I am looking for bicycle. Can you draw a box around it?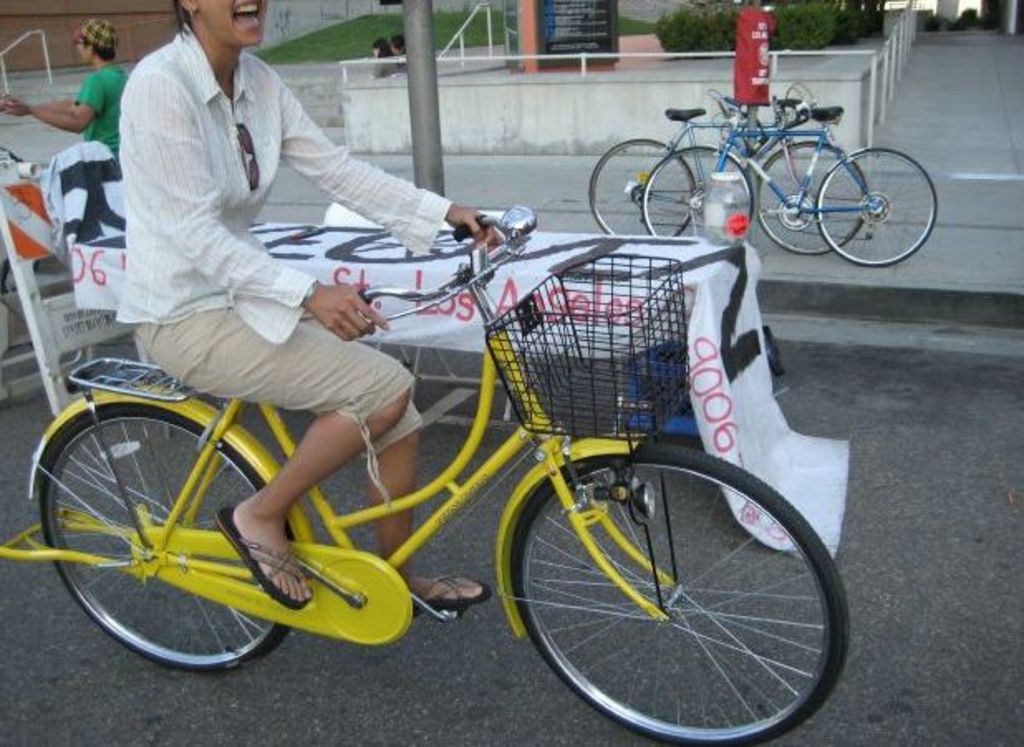
Sure, the bounding box is crop(641, 104, 949, 273).
